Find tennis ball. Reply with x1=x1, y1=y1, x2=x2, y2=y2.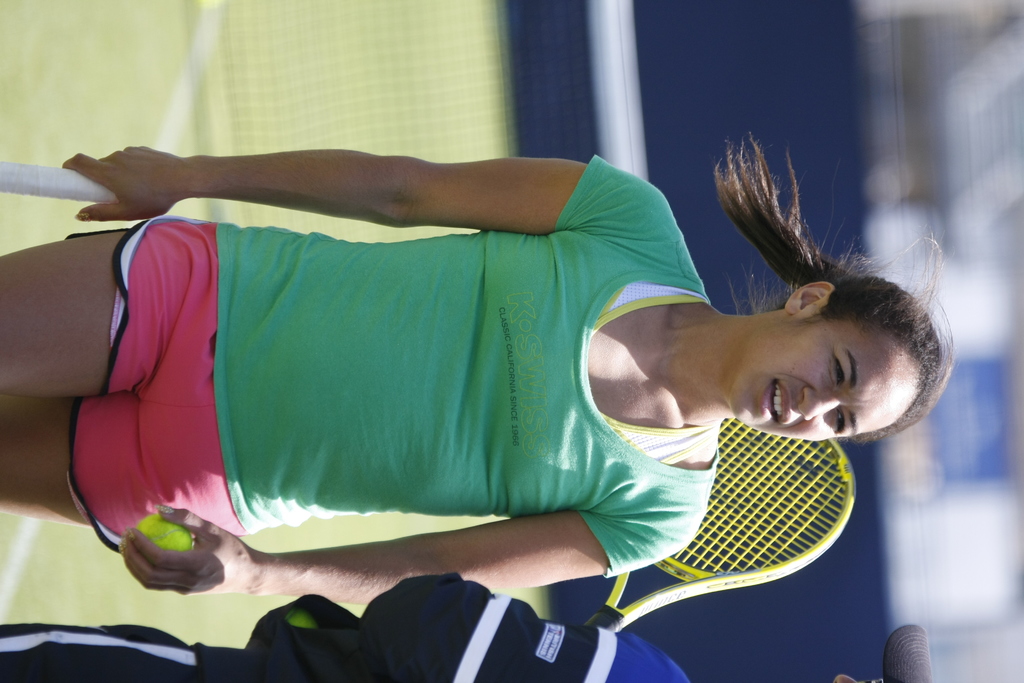
x1=134, y1=512, x2=193, y2=549.
